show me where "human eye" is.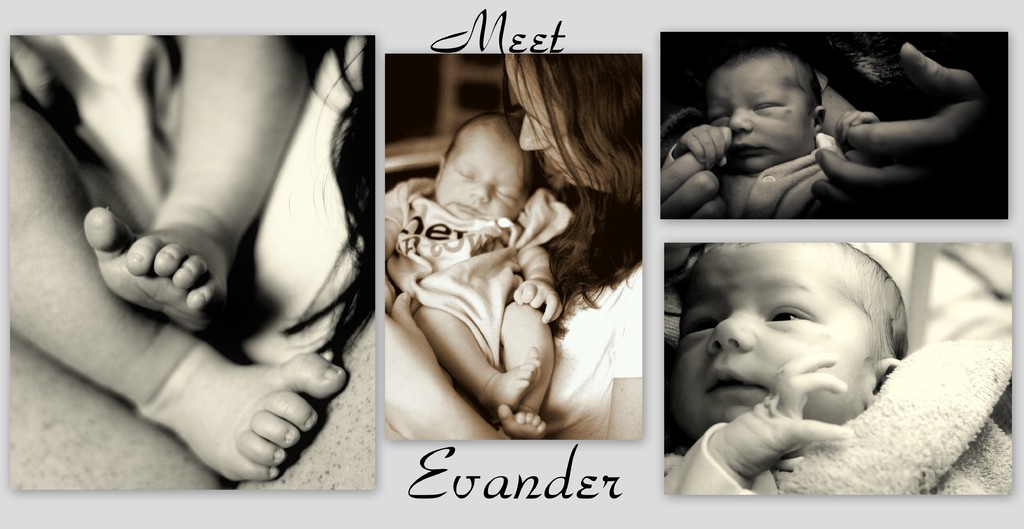
"human eye" is at 762/301/822/325.
